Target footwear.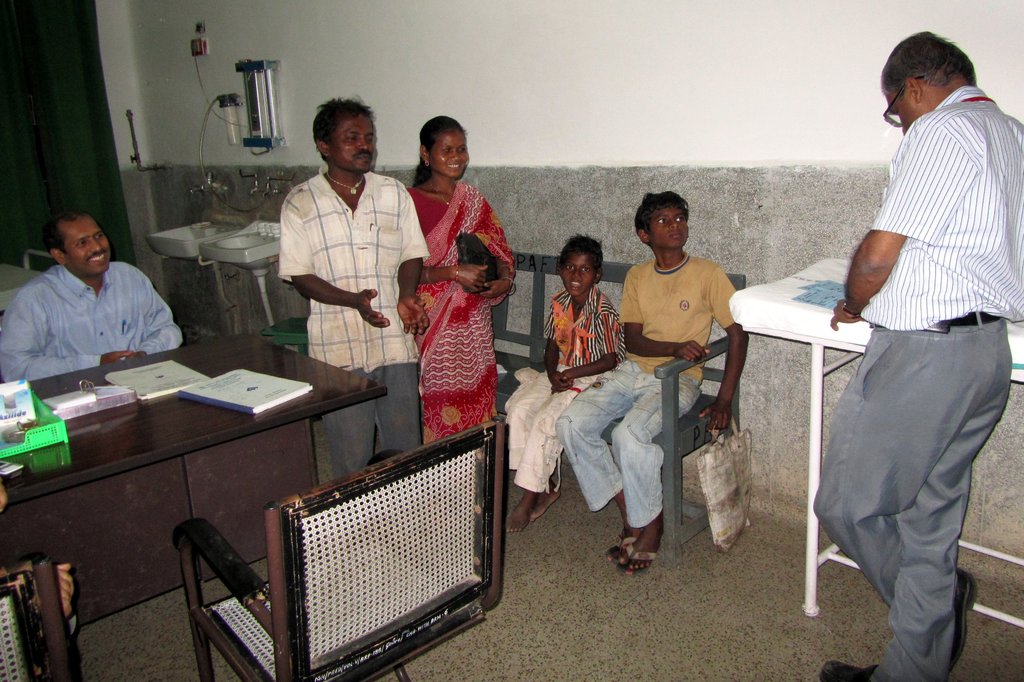
Target region: 607,532,638,572.
